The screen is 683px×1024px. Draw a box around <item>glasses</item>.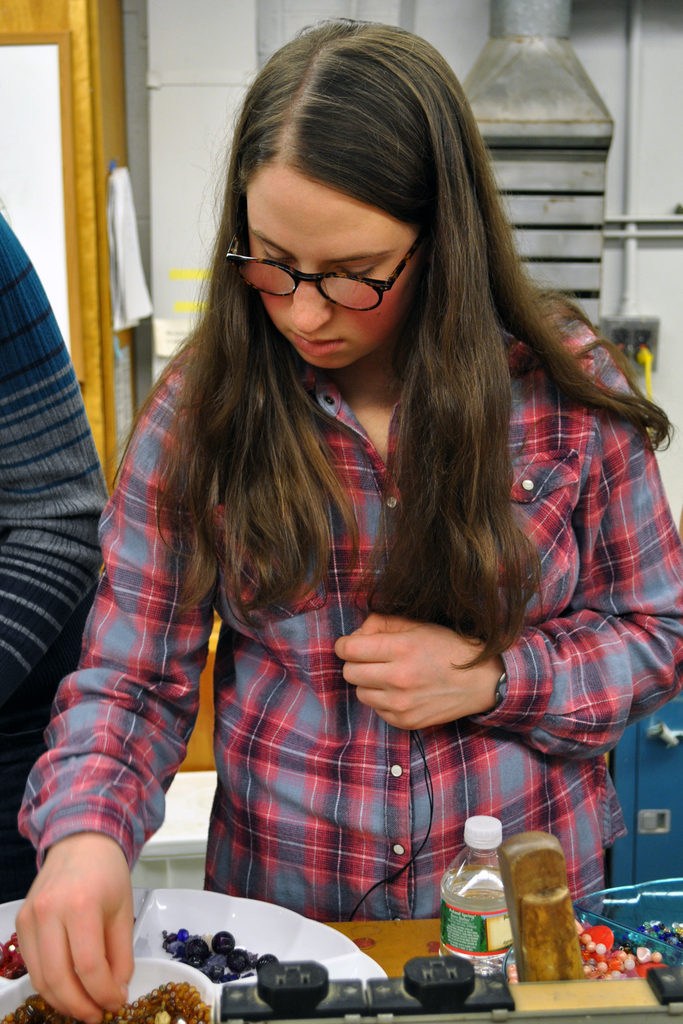
<region>247, 232, 427, 307</region>.
